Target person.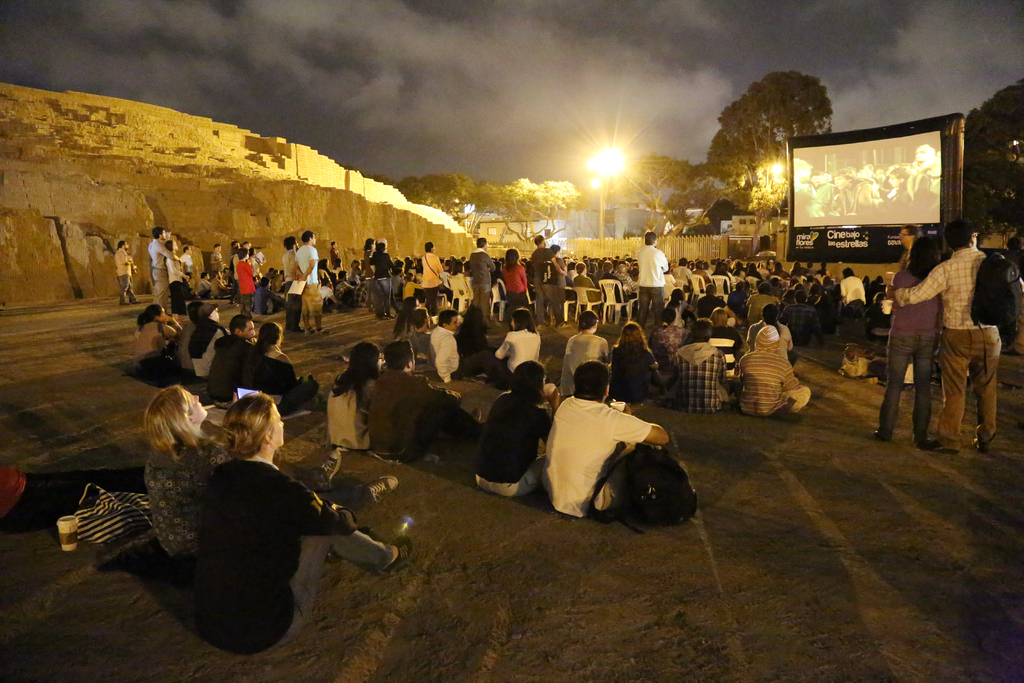
Target region: box=[580, 252, 589, 272].
